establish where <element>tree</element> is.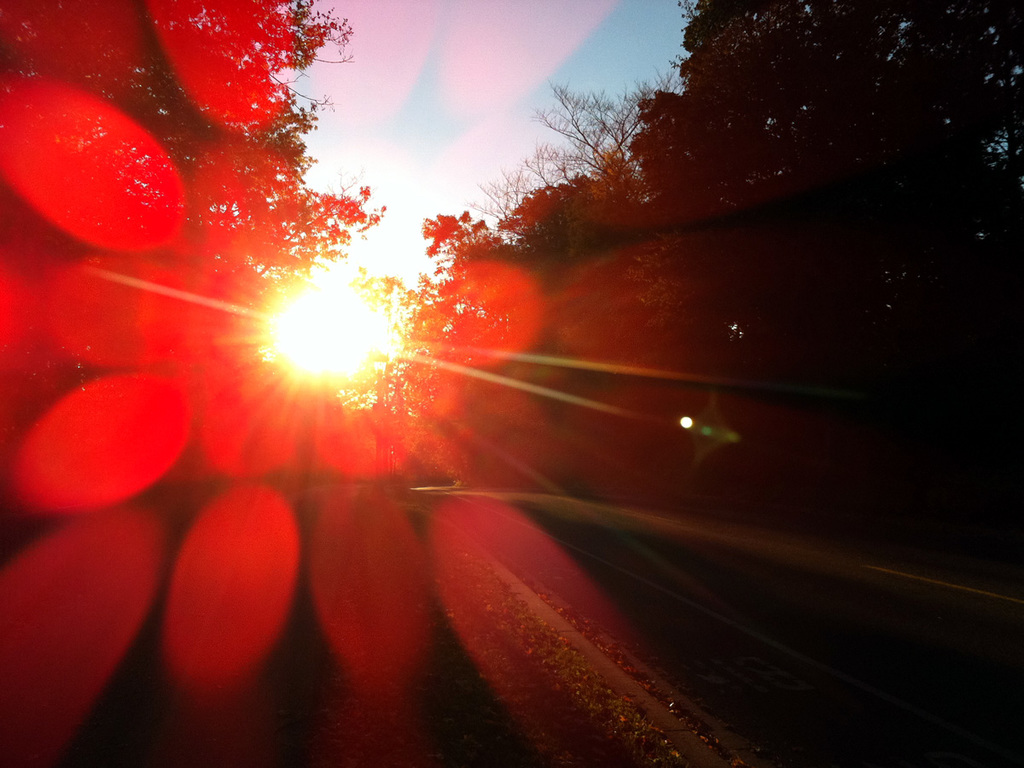
Established at region(532, 71, 665, 194).
